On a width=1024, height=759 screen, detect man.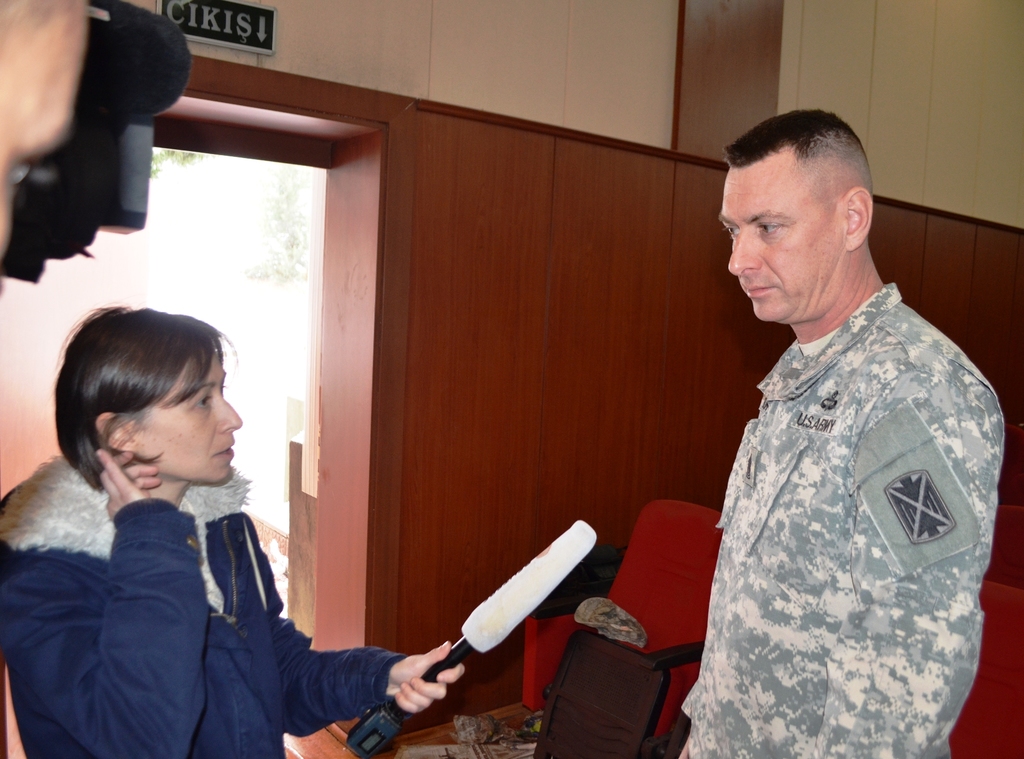
x1=670 y1=102 x2=1004 y2=758.
